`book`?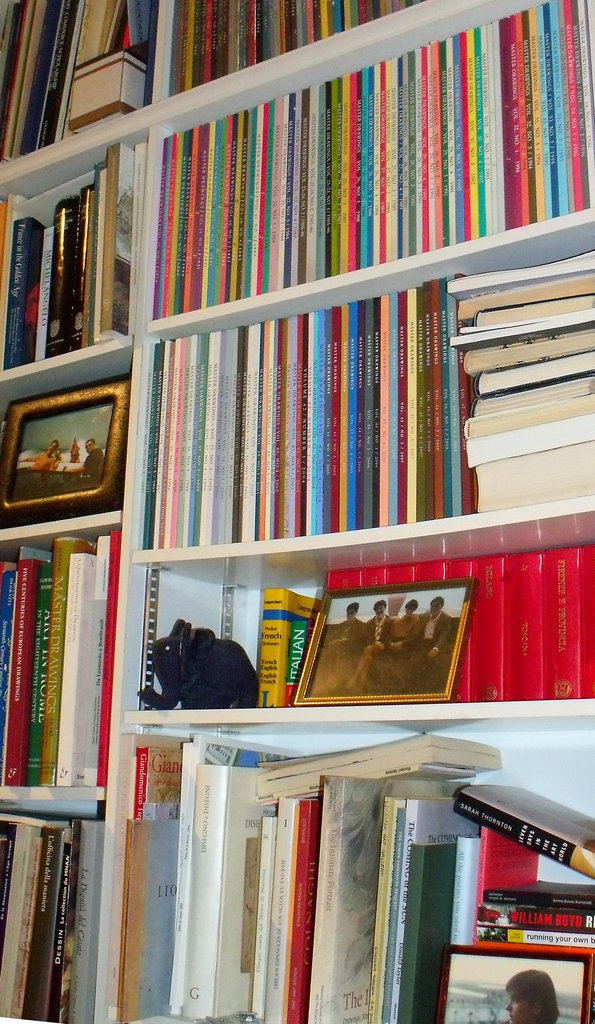
(left=258, top=592, right=320, bottom=709)
